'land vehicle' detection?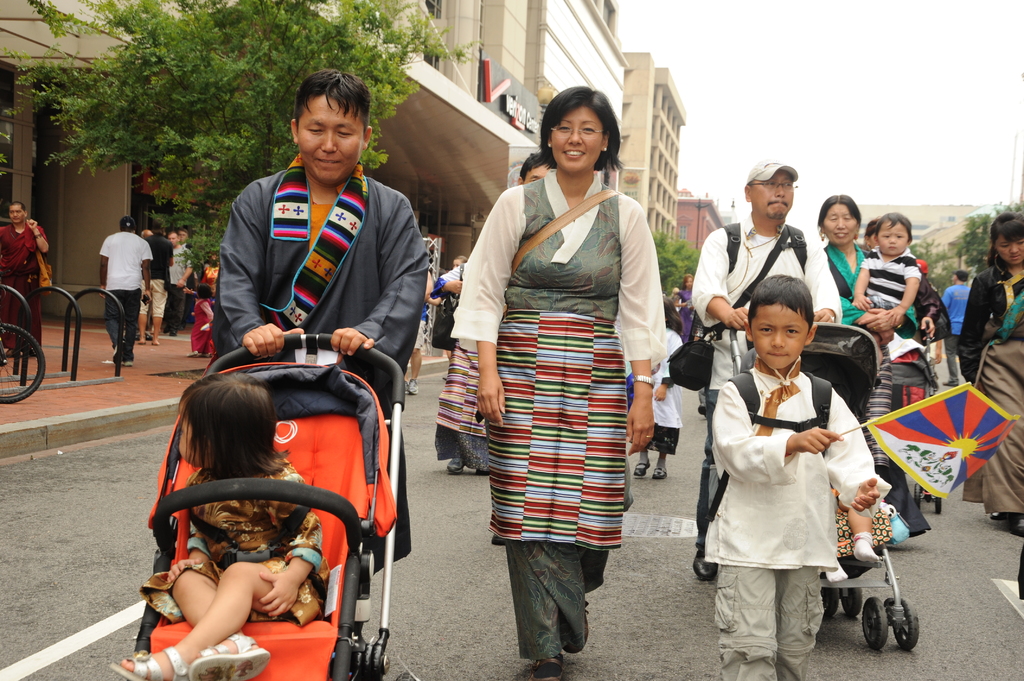
<region>0, 321, 44, 403</region>
